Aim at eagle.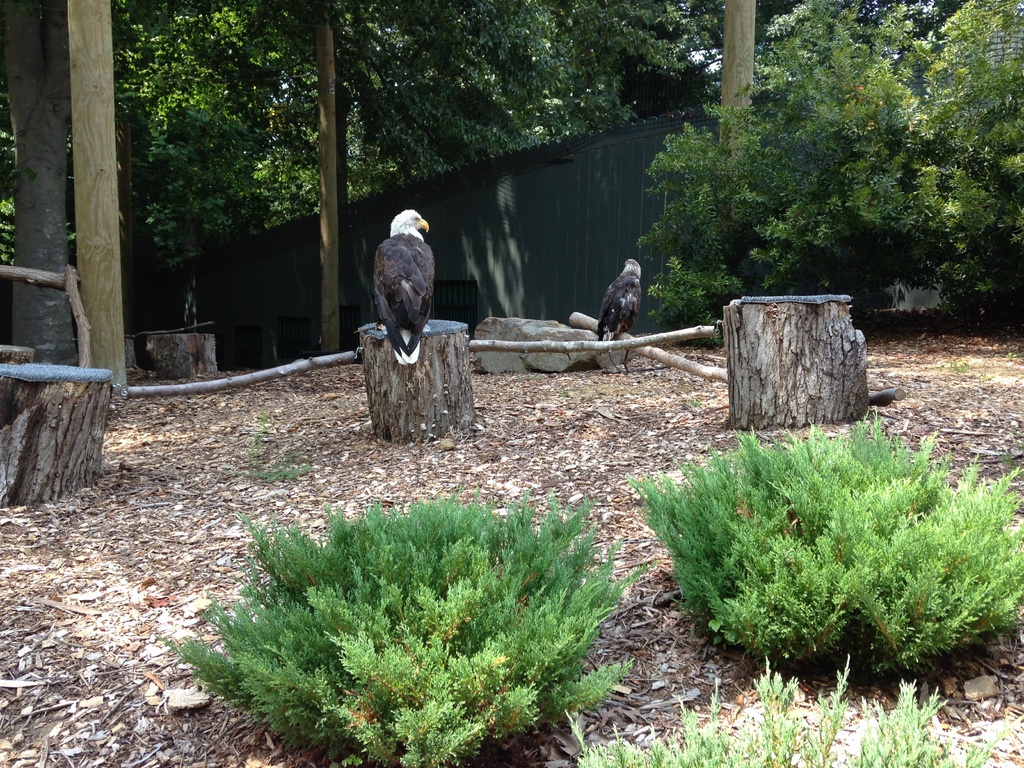
Aimed at 374, 204, 443, 364.
